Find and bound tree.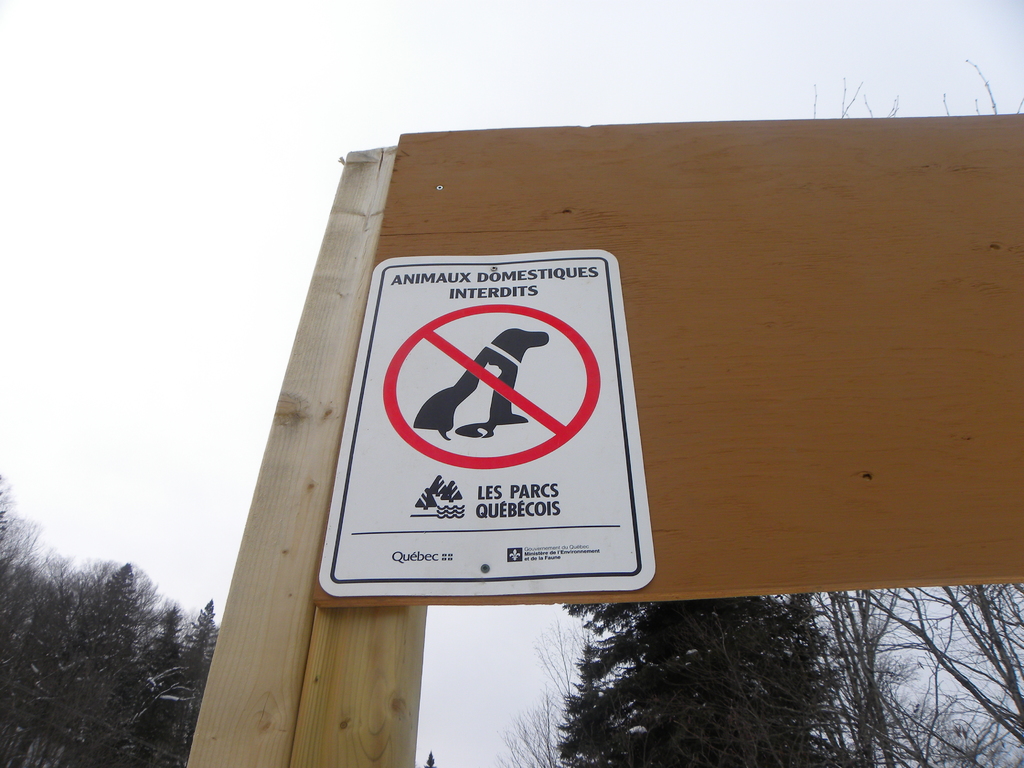
Bound: select_region(796, 589, 1023, 767).
